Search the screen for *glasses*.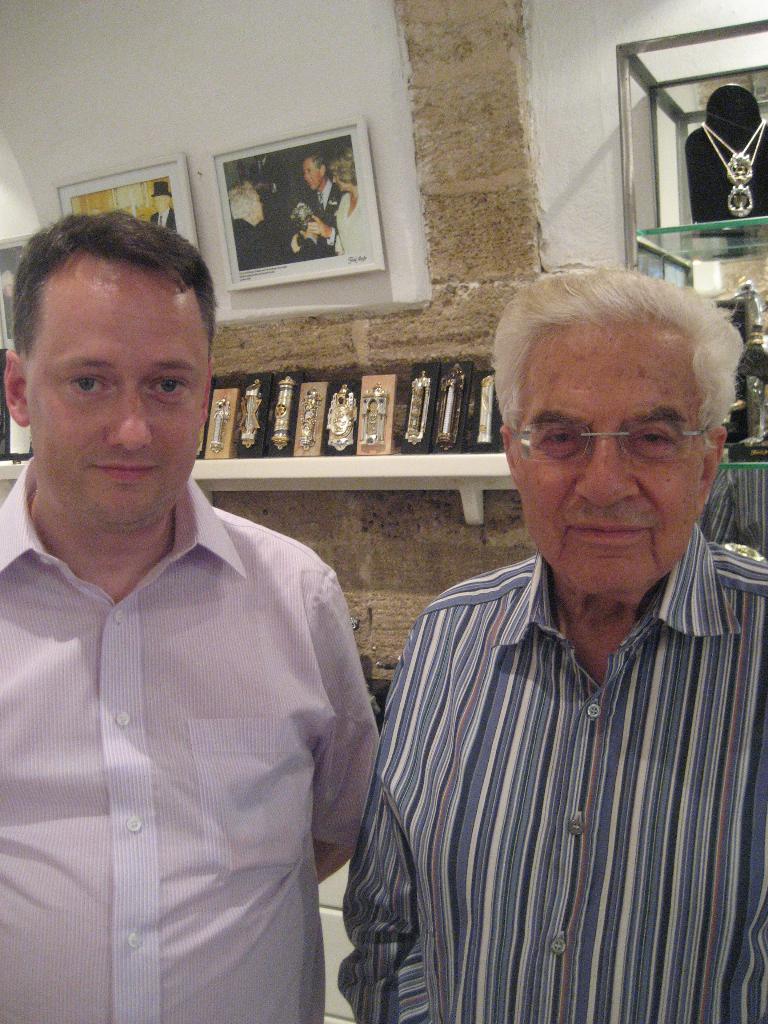
Found at region(508, 397, 723, 481).
